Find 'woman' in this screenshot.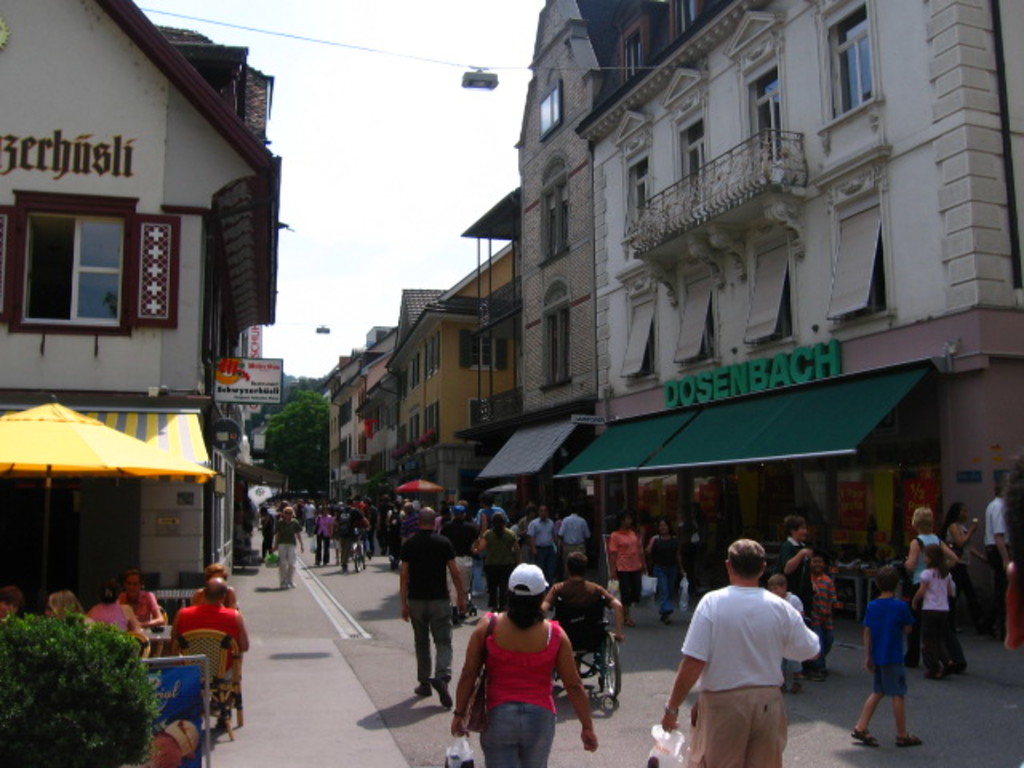
The bounding box for 'woman' is x1=477 y1=515 x2=518 y2=606.
